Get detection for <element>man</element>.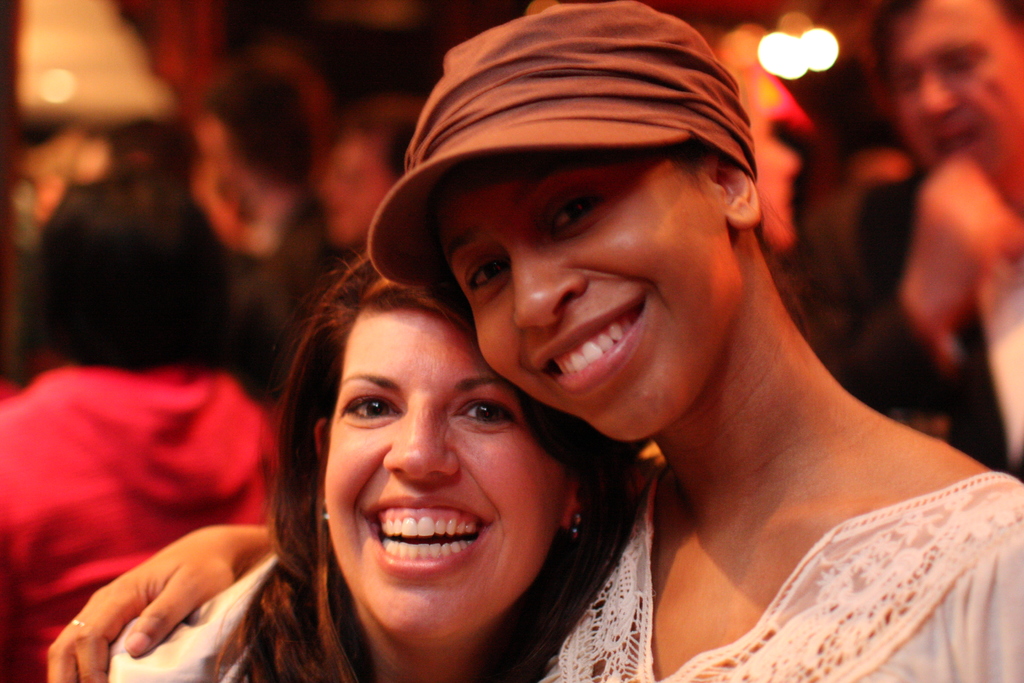
Detection: (196,65,338,386).
